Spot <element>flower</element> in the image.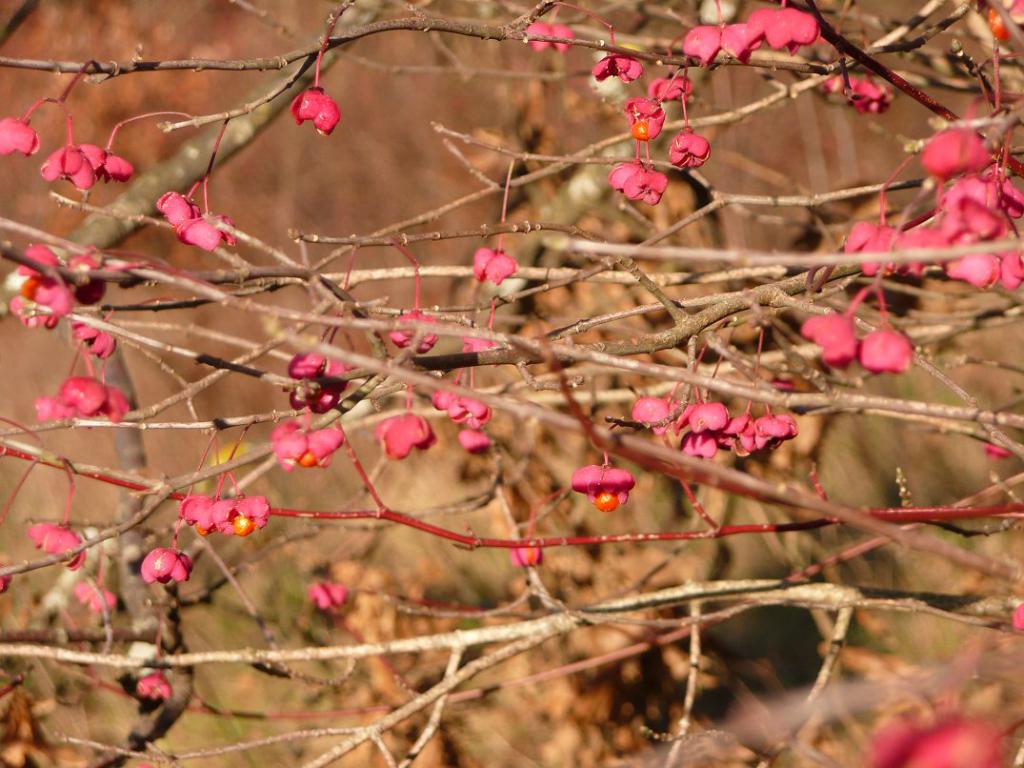
<element>flower</element> found at <bbox>802, 315, 861, 372</bbox>.
